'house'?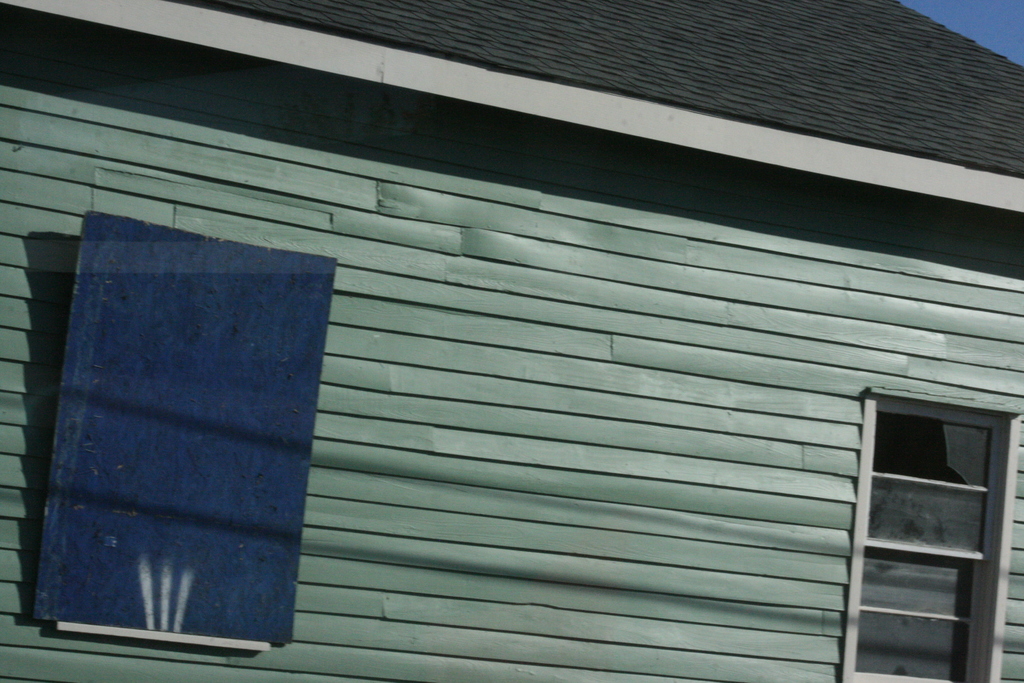
BBox(15, 18, 1023, 682)
